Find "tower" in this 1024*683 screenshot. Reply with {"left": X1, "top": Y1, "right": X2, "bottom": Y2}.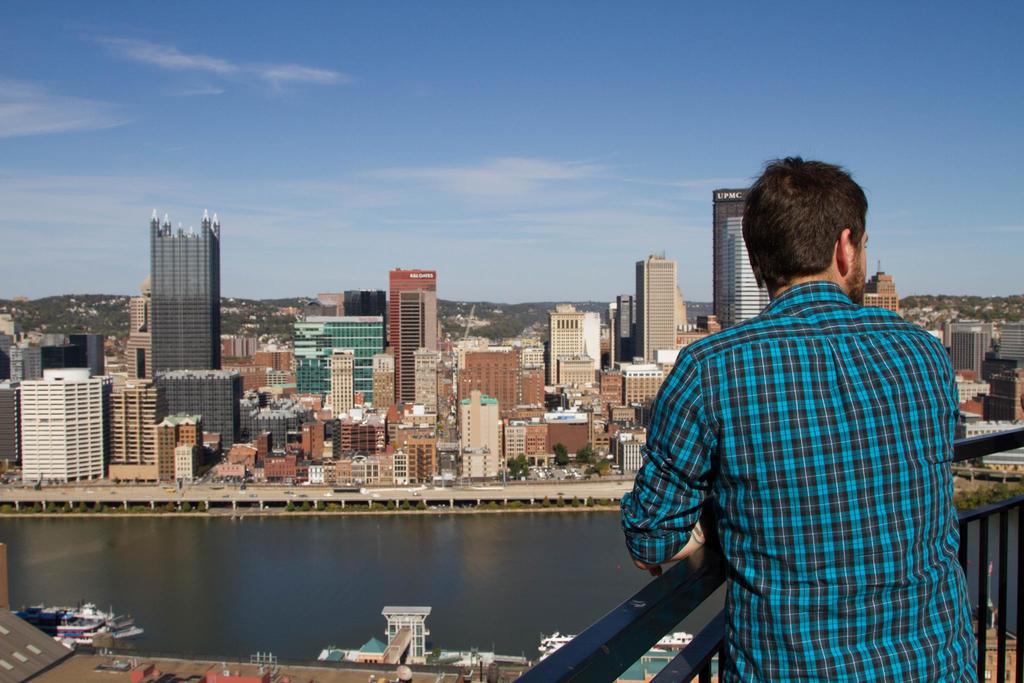
{"left": 0, "top": 378, "right": 17, "bottom": 481}.
